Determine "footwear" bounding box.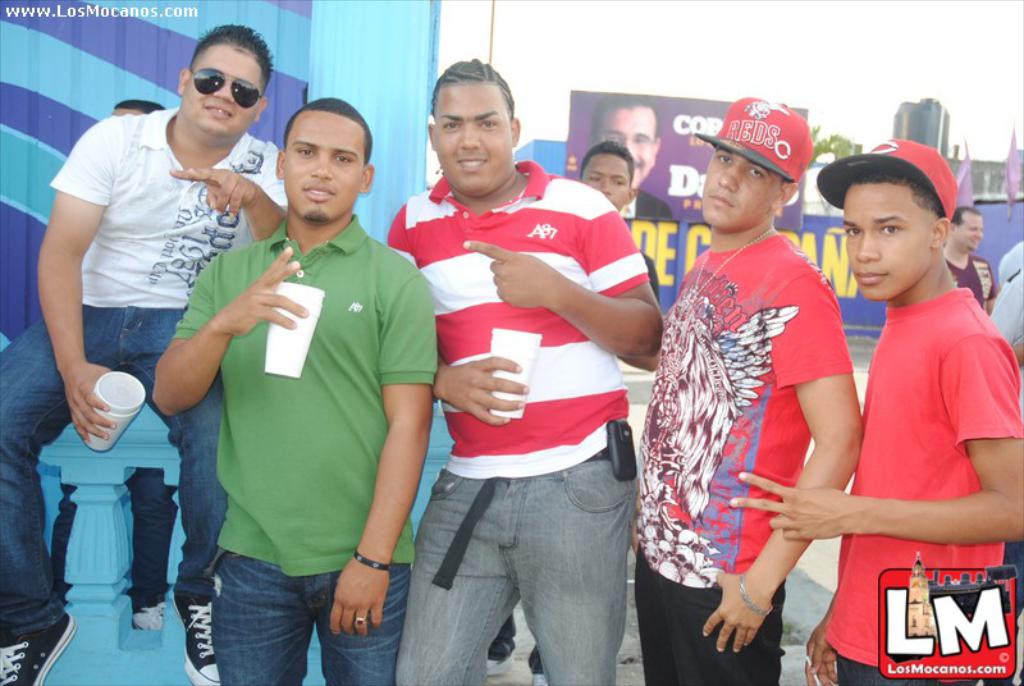
Determined: detection(173, 593, 218, 685).
